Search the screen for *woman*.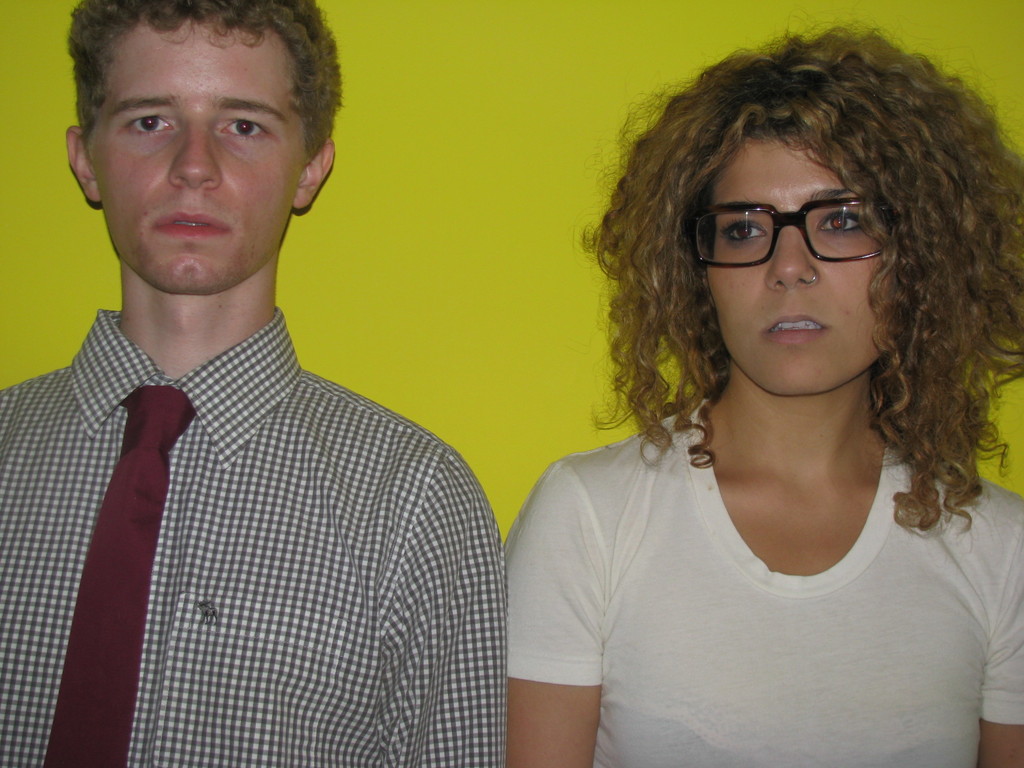
Found at 495:26:1023:767.
